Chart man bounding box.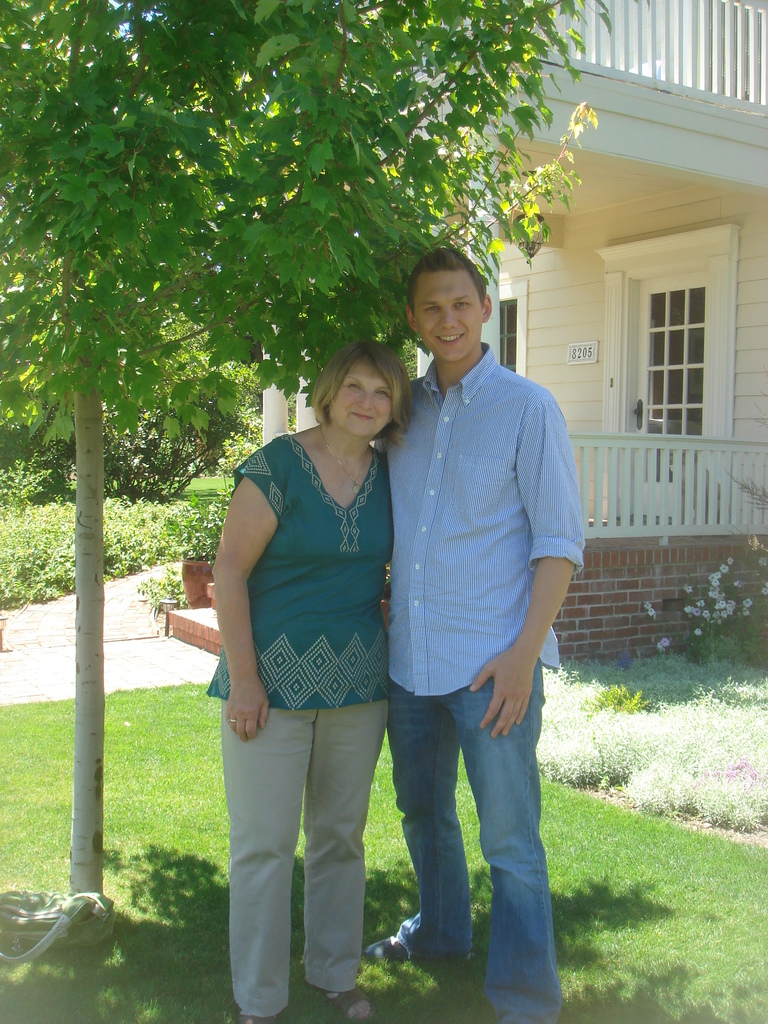
Charted: 360, 218, 591, 985.
